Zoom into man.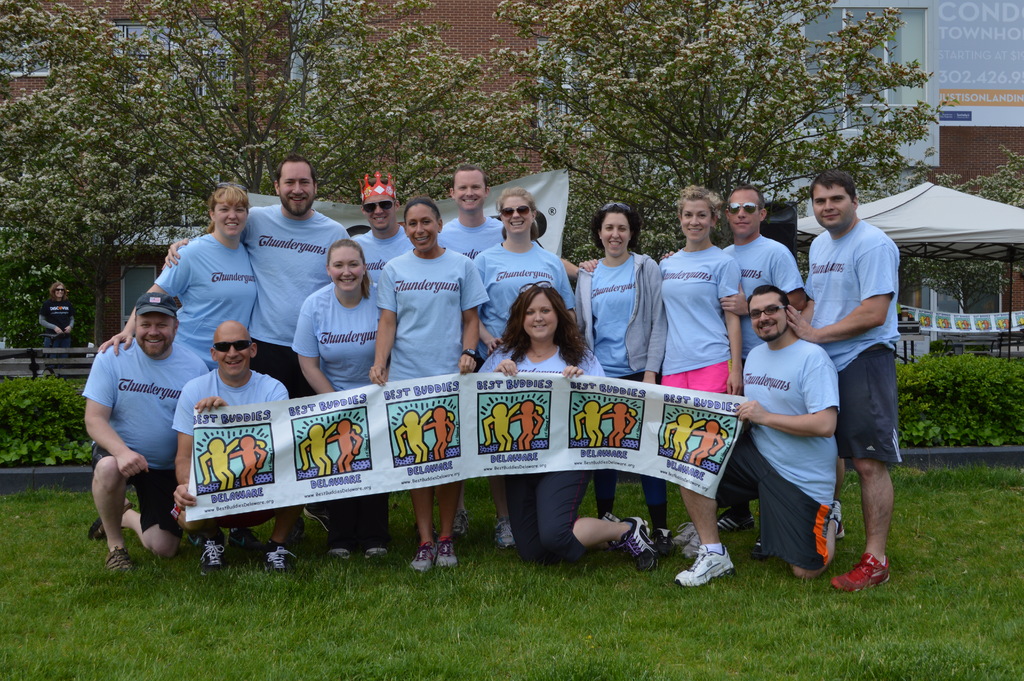
Zoom target: <region>806, 160, 920, 573</region>.
